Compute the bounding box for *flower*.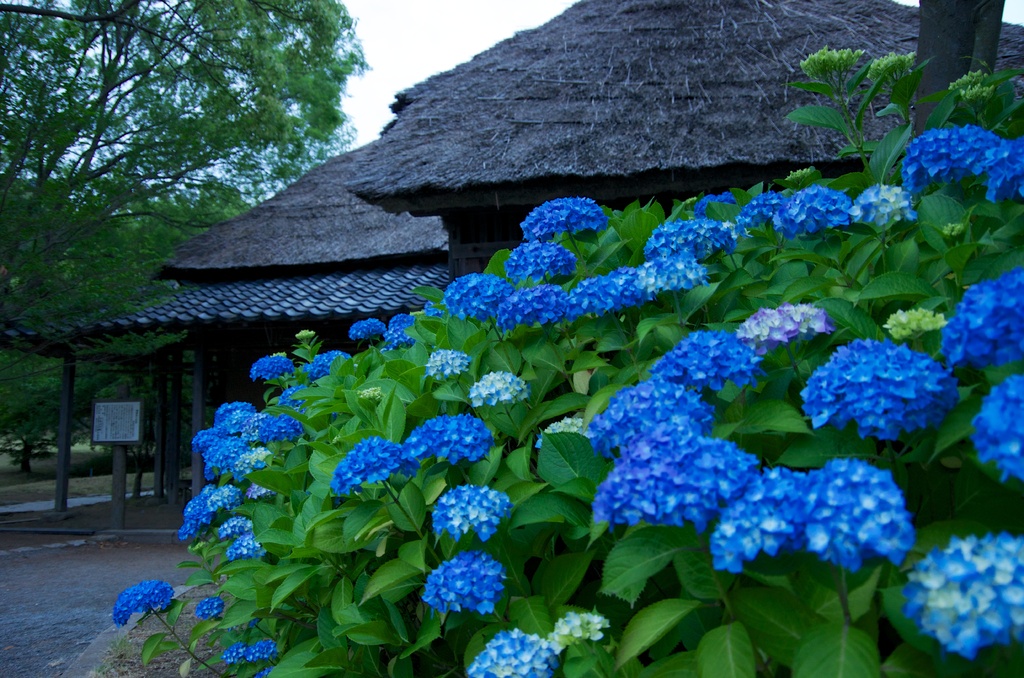
pyautogui.locateOnScreen(250, 352, 302, 381).
